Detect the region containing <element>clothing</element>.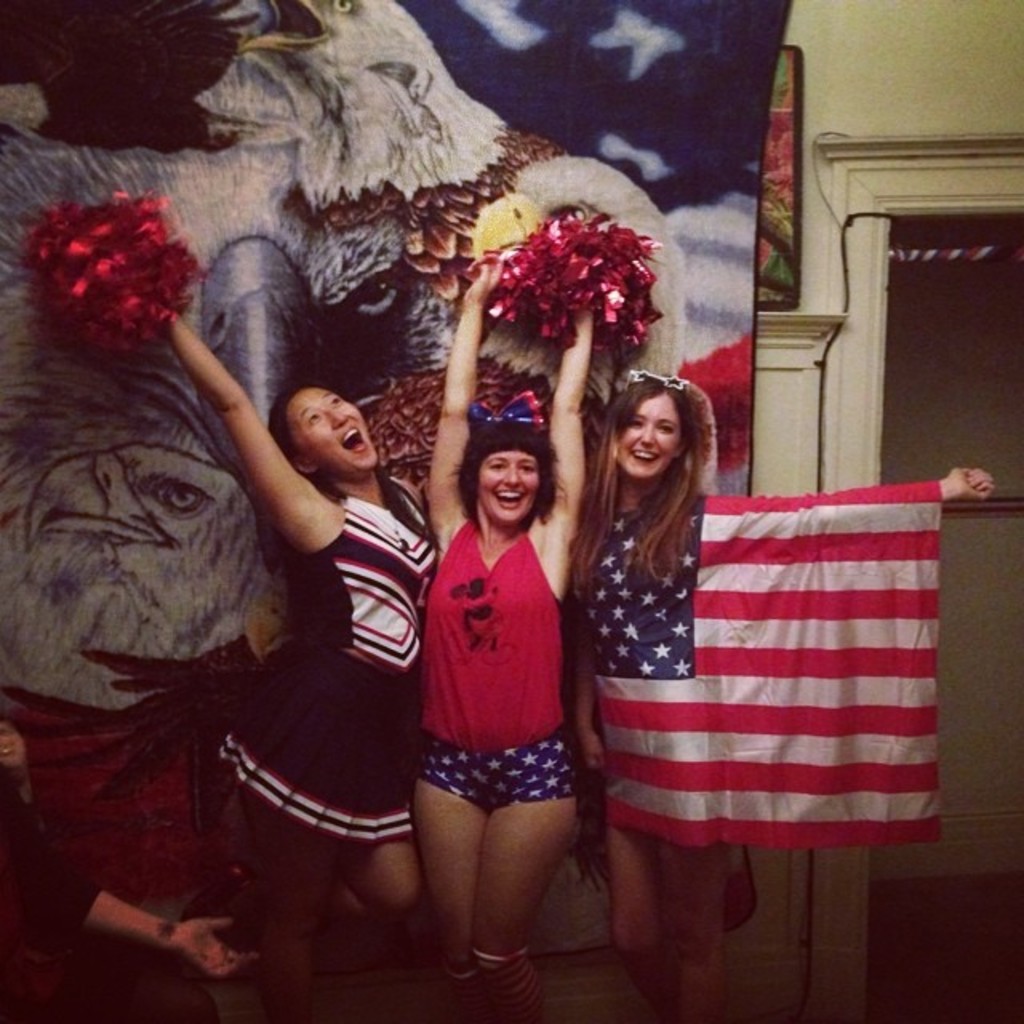
pyautogui.locateOnScreen(227, 490, 443, 843).
